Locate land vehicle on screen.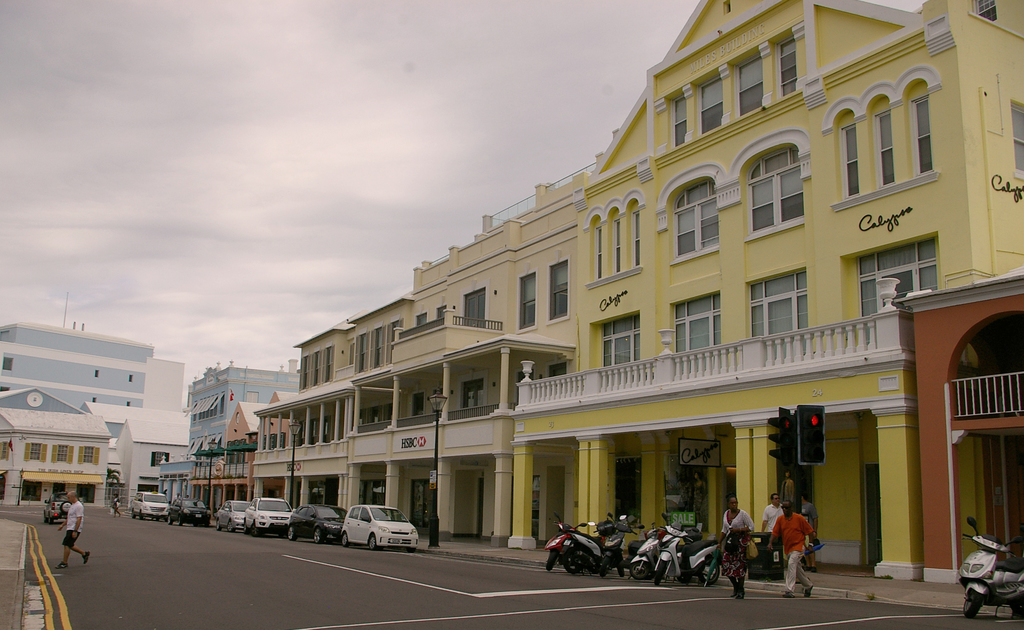
On screen at (341, 501, 421, 554).
